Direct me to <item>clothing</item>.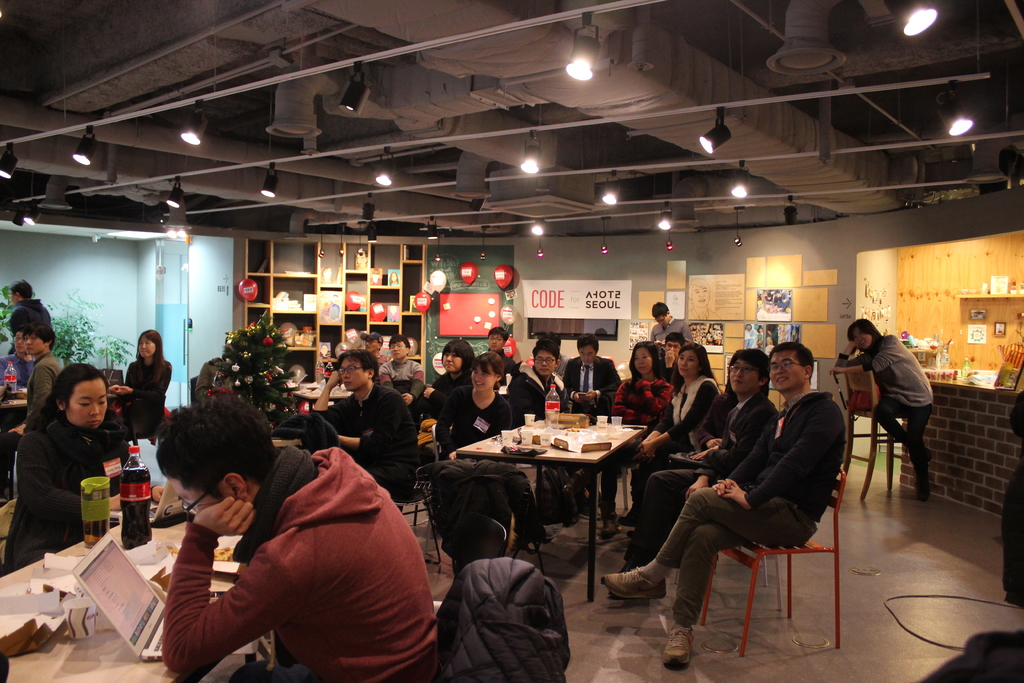
Direction: 185 439 437 675.
